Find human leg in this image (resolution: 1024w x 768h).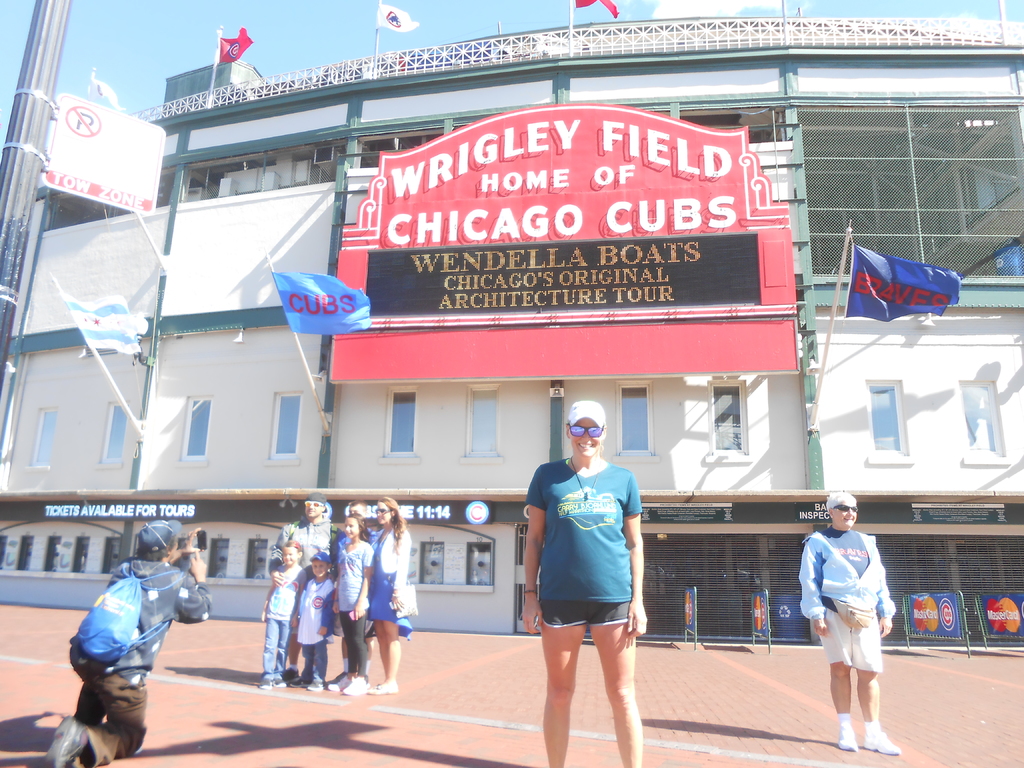
box=[858, 671, 902, 755].
